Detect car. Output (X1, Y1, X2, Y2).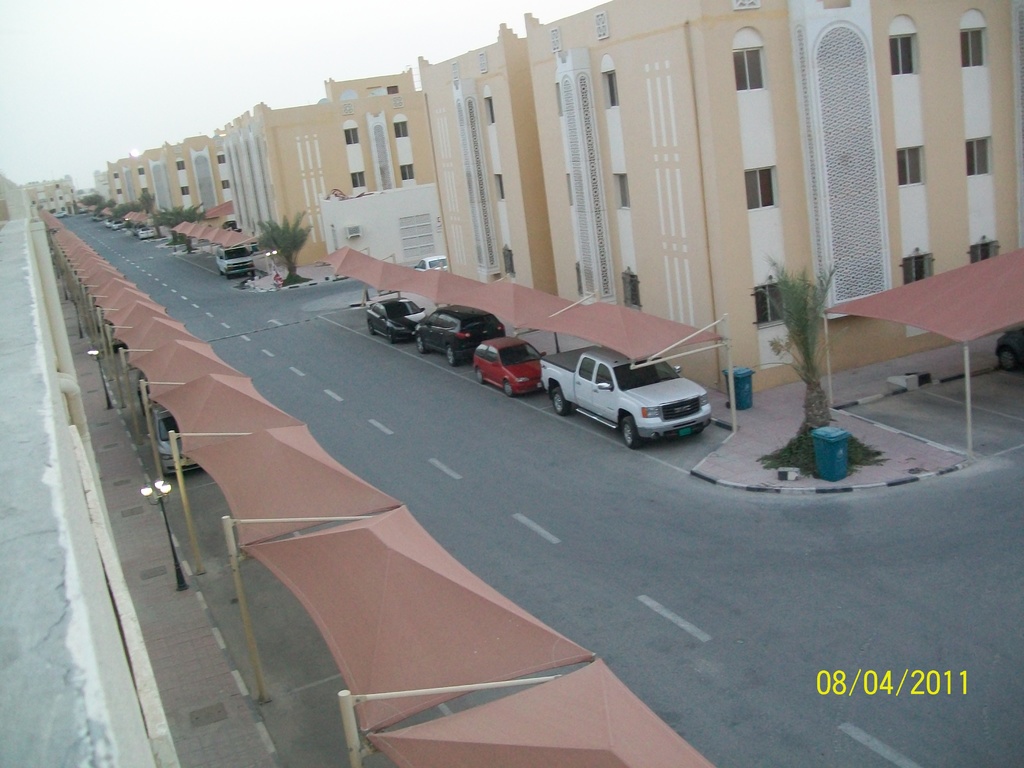
(993, 328, 1023, 372).
